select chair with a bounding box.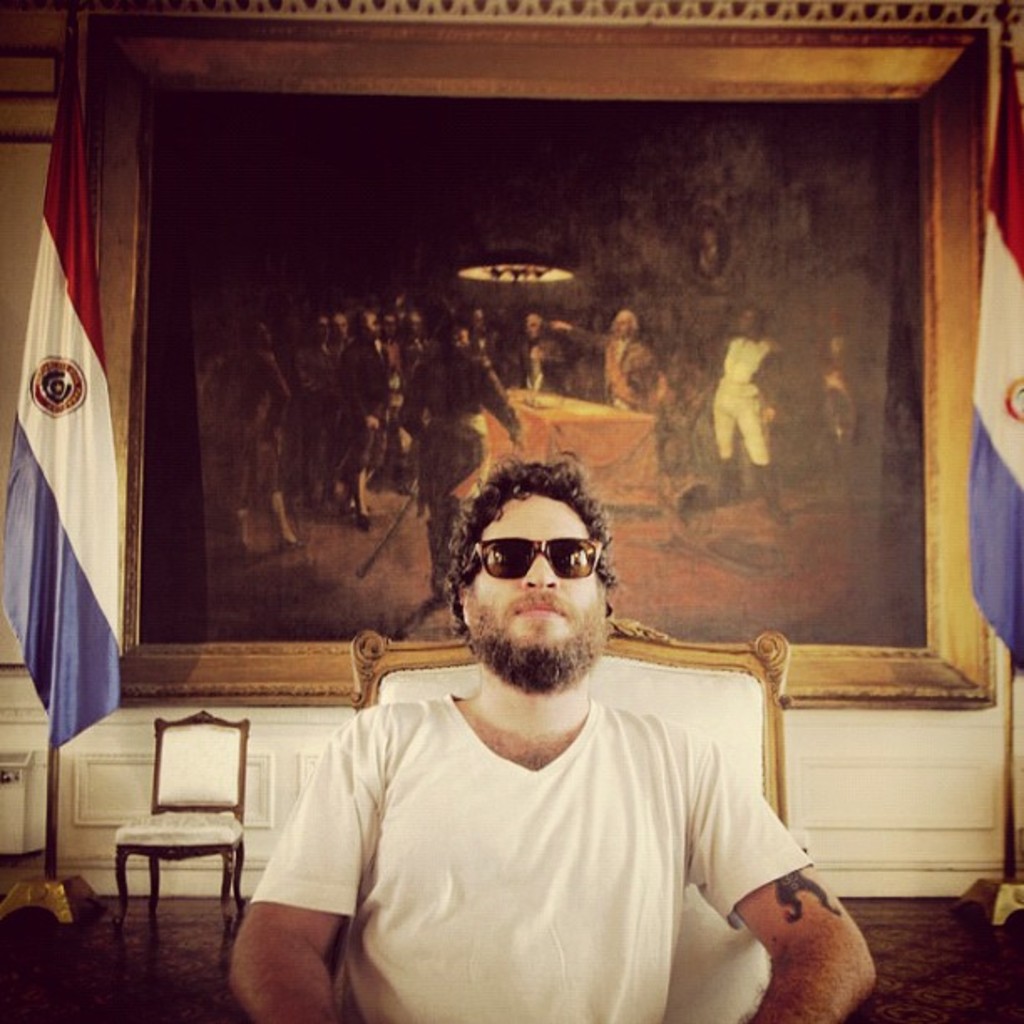
<box>353,596,813,1022</box>.
